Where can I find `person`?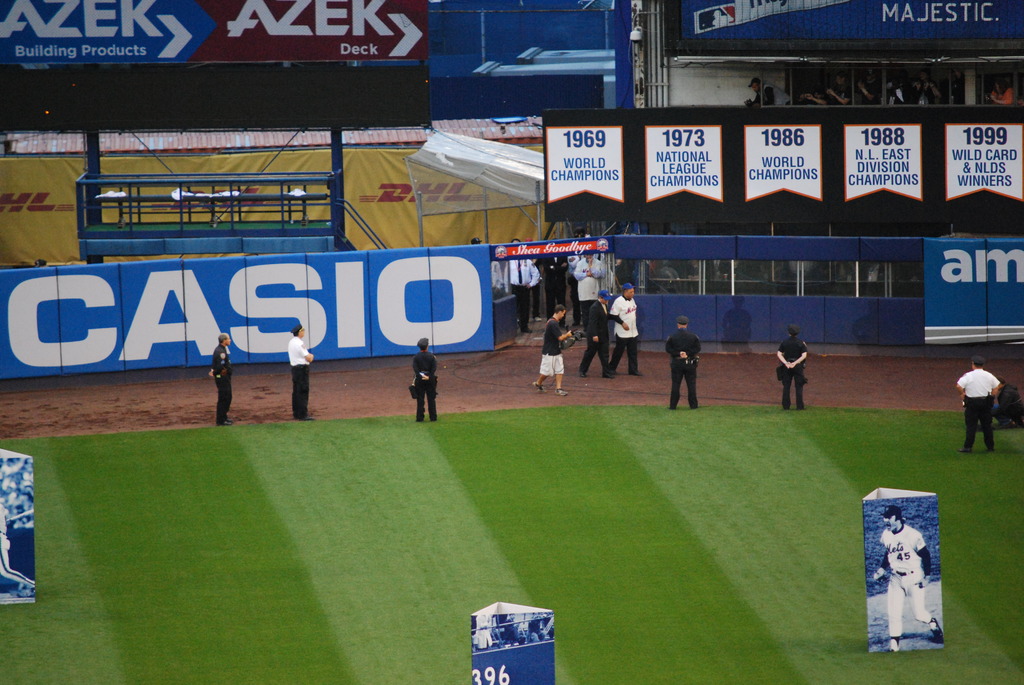
You can find it at BBox(205, 328, 232, 420).
